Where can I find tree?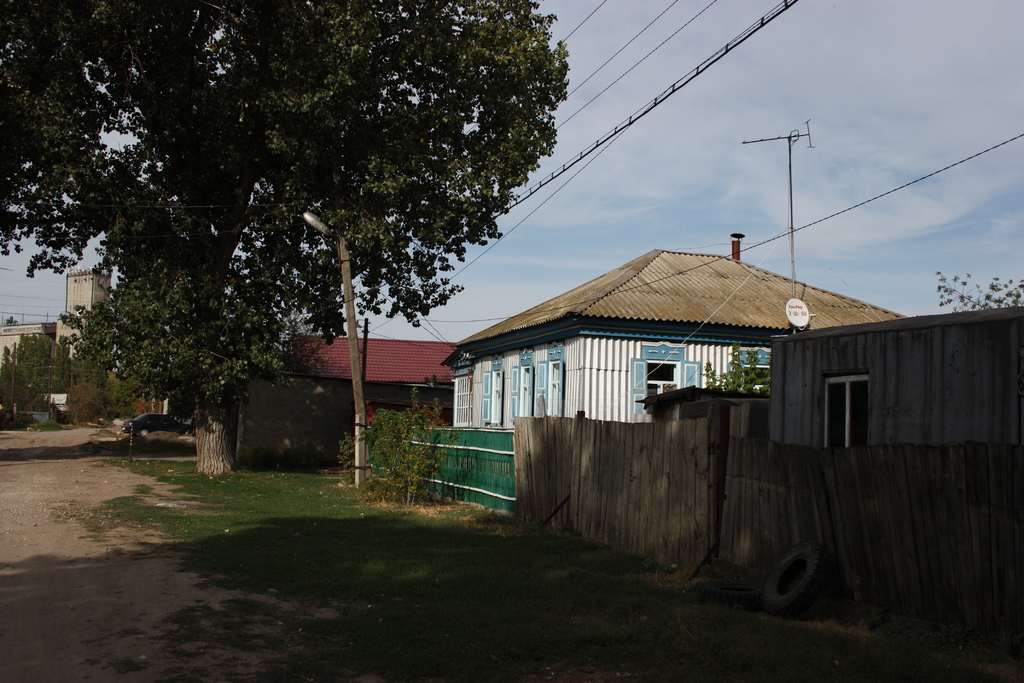
You can find it at {"x1": 938, "y1": 269, "x2": 1023, "y2": 310}.
